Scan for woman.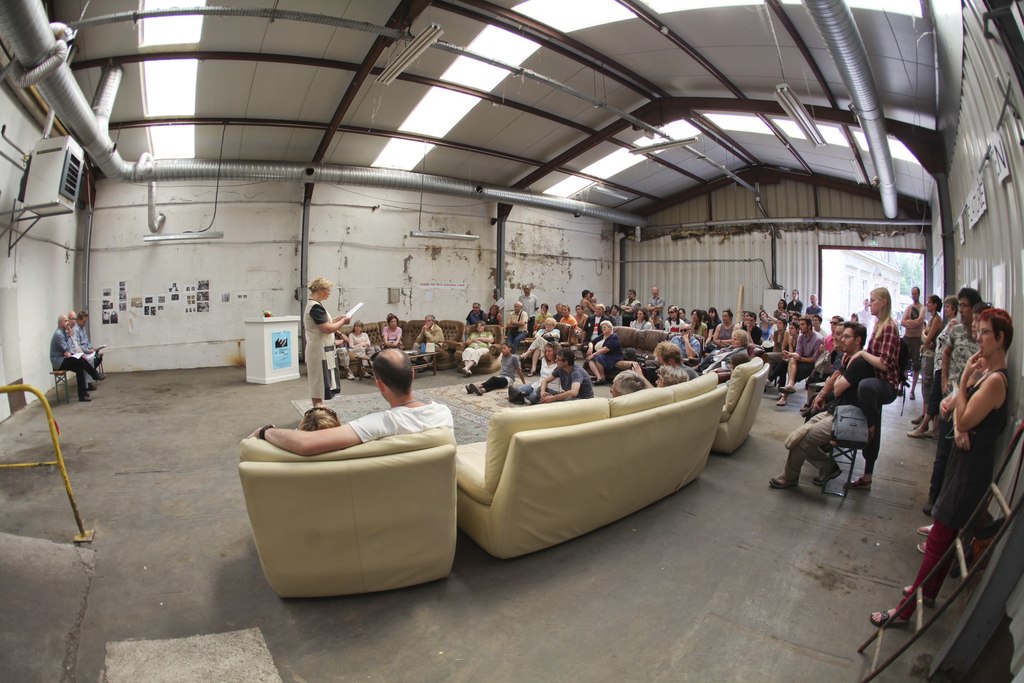
Scan result: 776, 298, 790, 322.
